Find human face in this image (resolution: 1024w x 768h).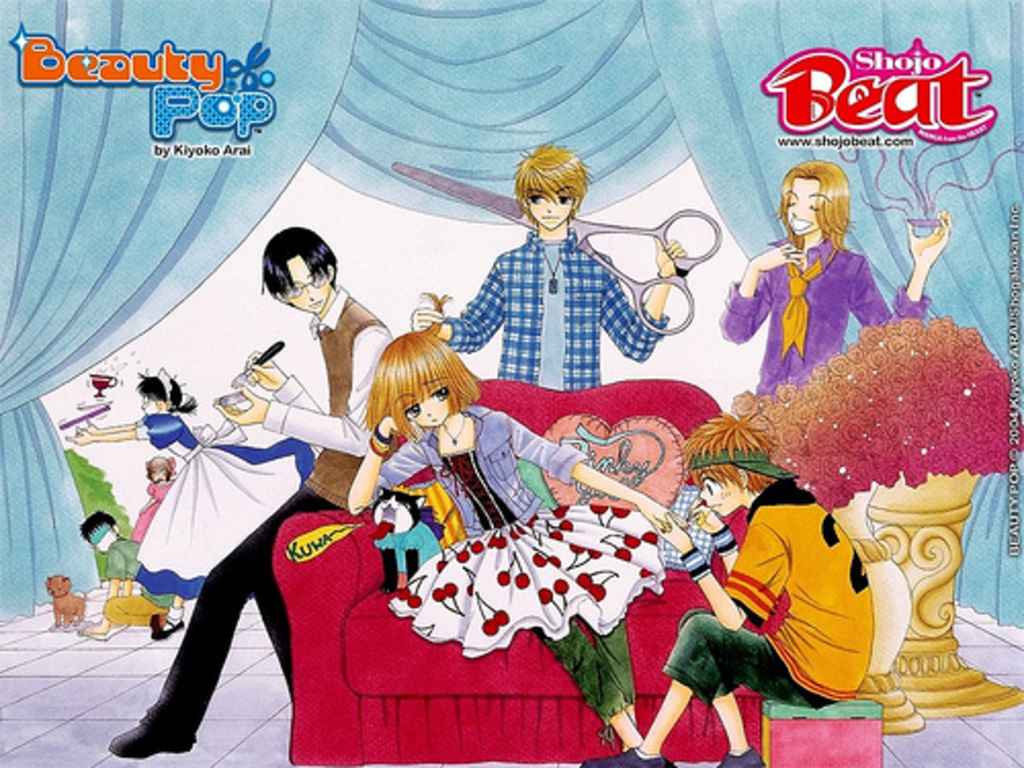
x1=700, y1=473, x2=739, y2=520.
